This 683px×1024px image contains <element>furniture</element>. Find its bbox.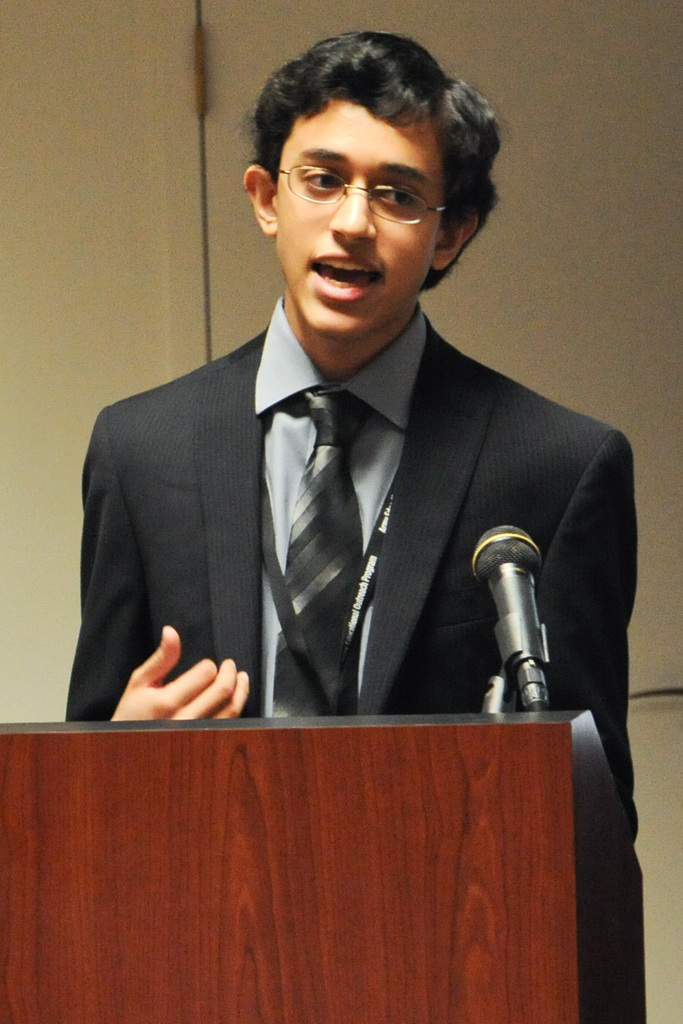
0, 703, 646, 1023.
